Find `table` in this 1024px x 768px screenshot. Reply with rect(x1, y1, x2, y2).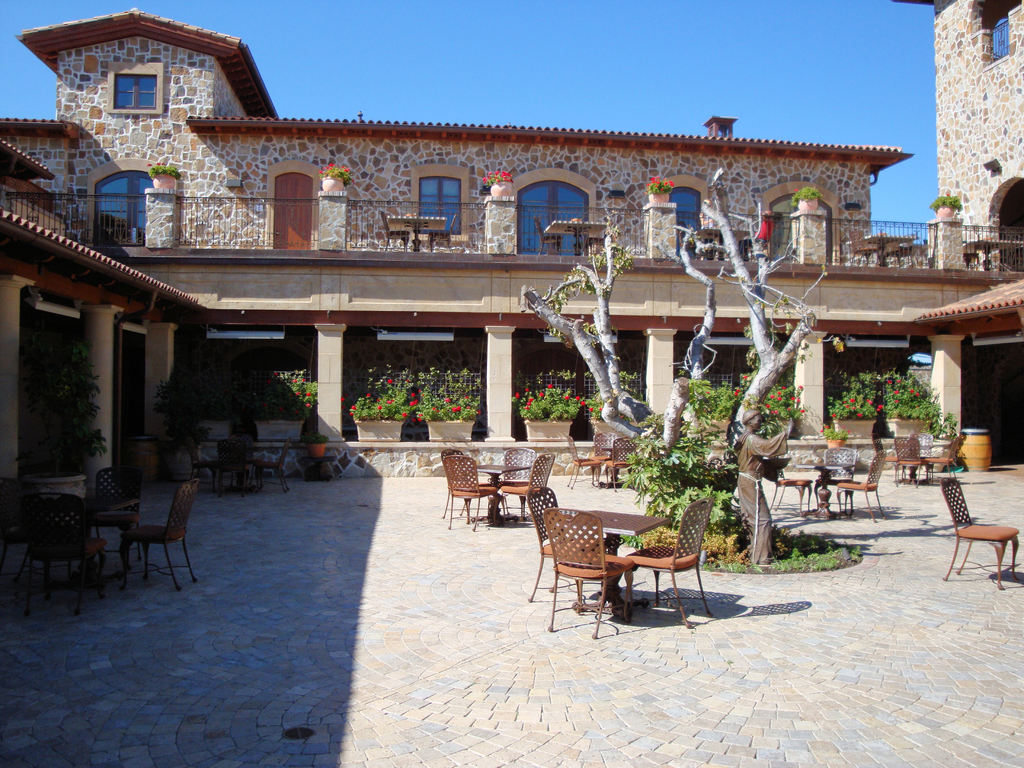
rect(502, 509, 726, 623).
